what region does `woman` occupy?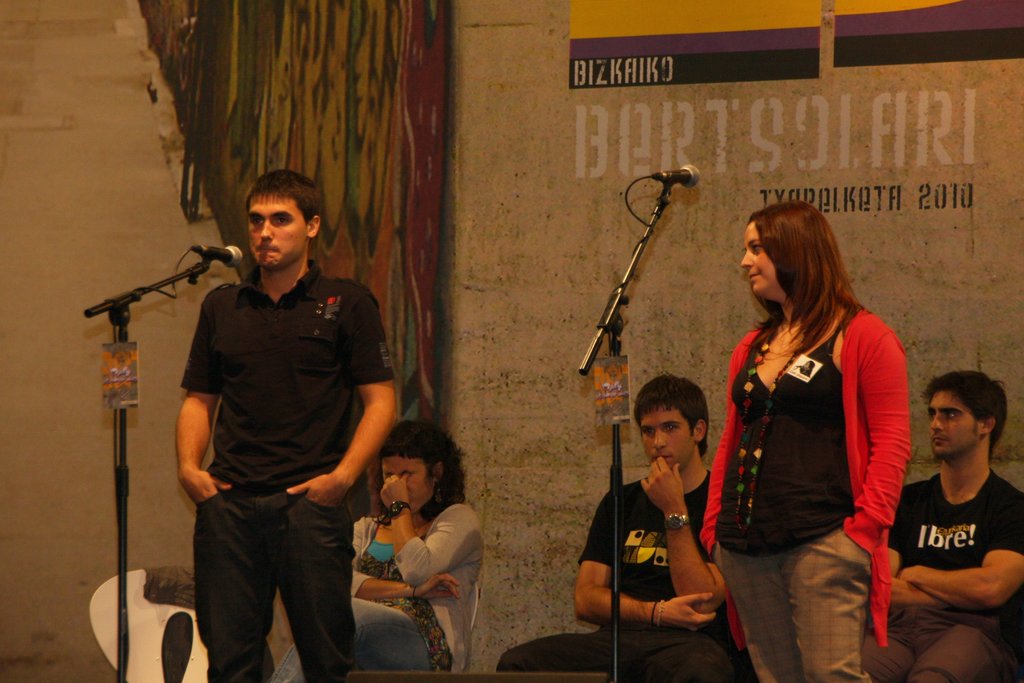
707/185/926/675.
